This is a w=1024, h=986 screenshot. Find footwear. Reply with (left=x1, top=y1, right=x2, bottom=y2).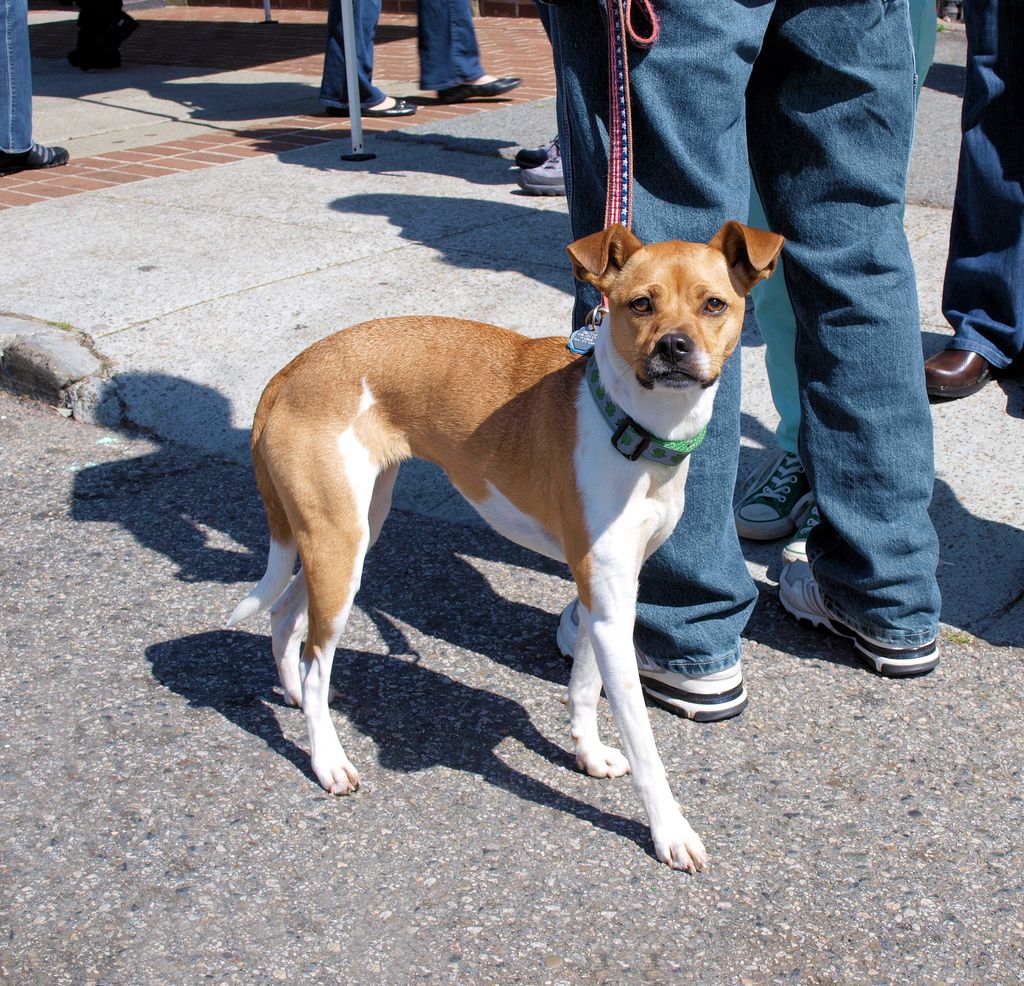
(left=778, top=503, right=815, bottom=563).
